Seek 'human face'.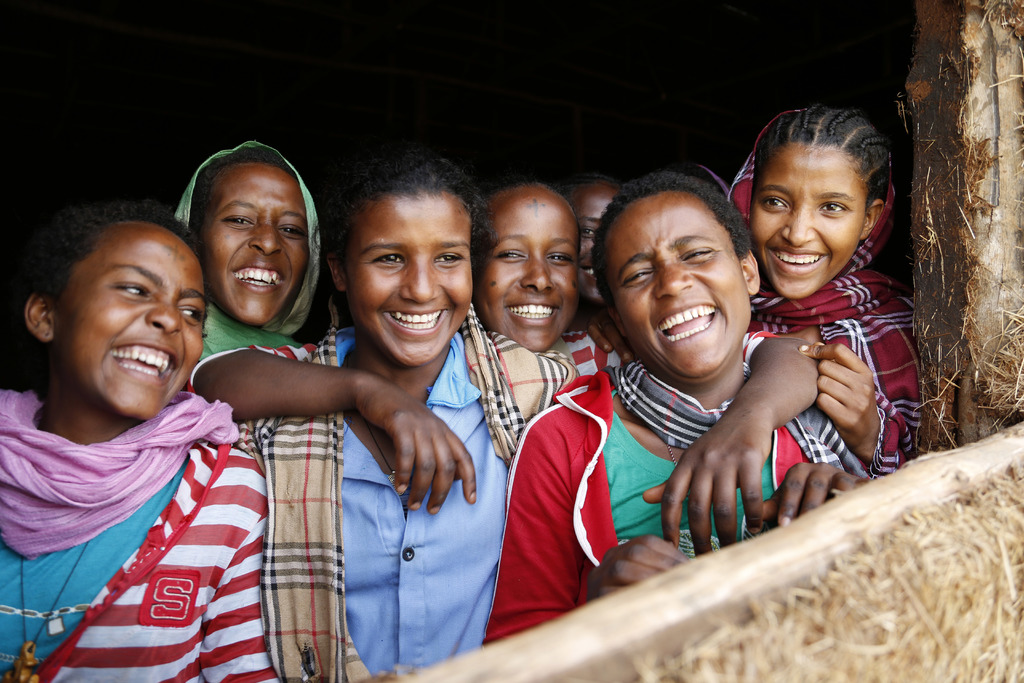
346 193 474 368.
